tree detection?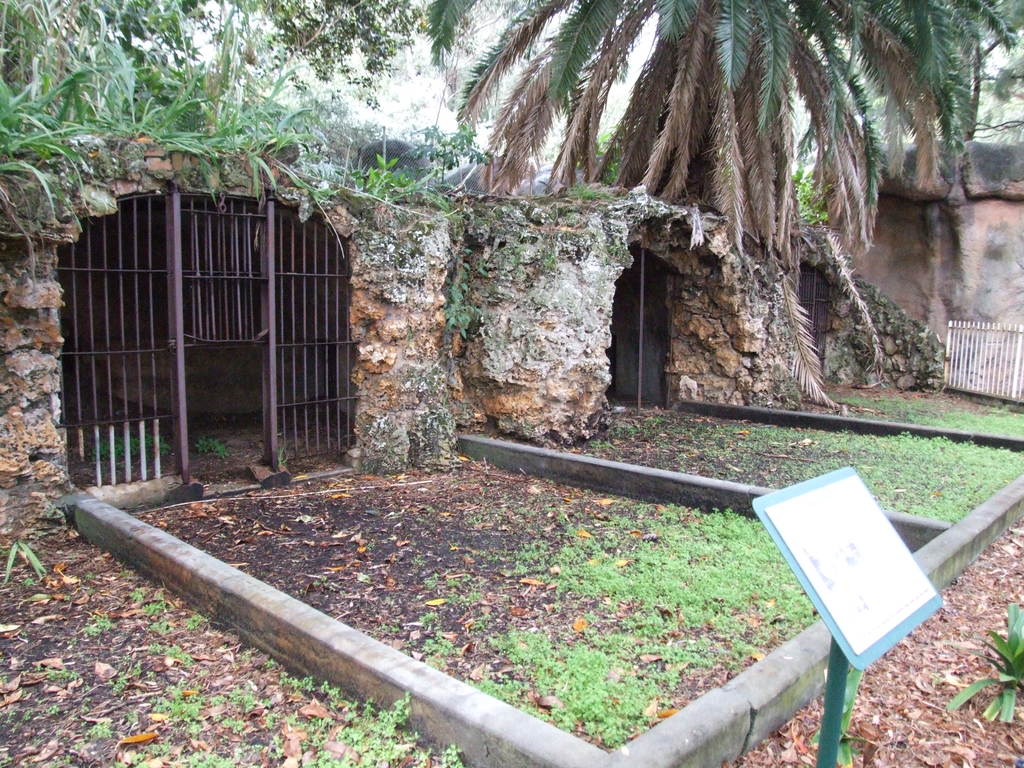
detection(0, 0, 489, 258)
